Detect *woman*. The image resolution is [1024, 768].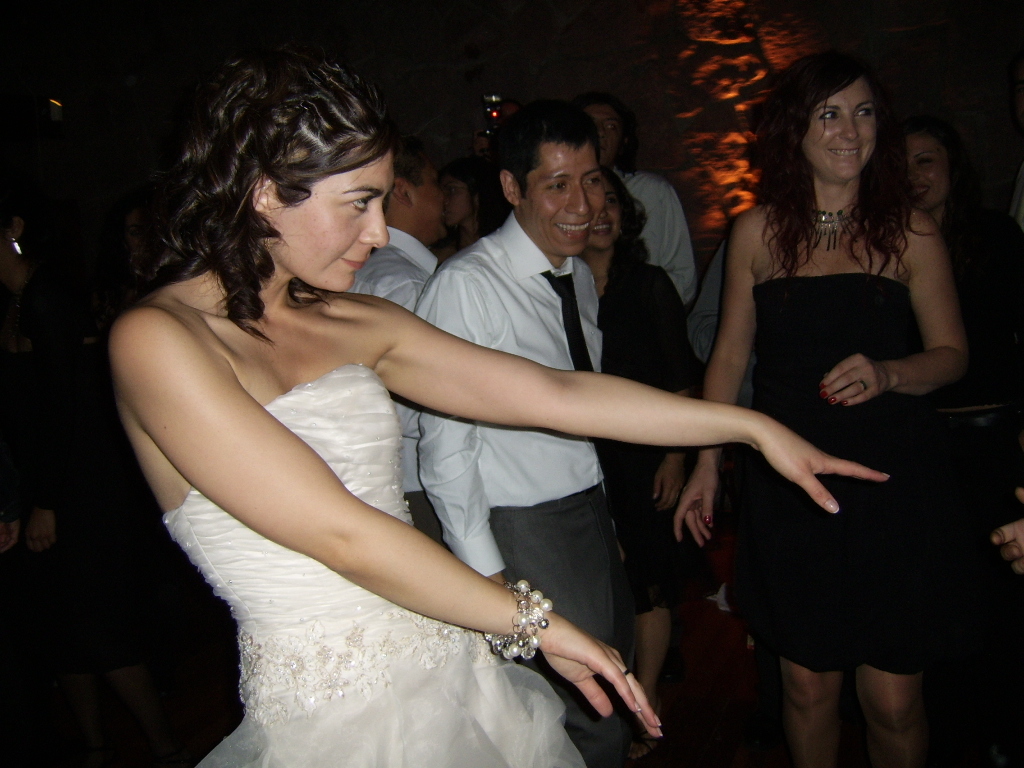
bbox(106, 33, 893, 767).
